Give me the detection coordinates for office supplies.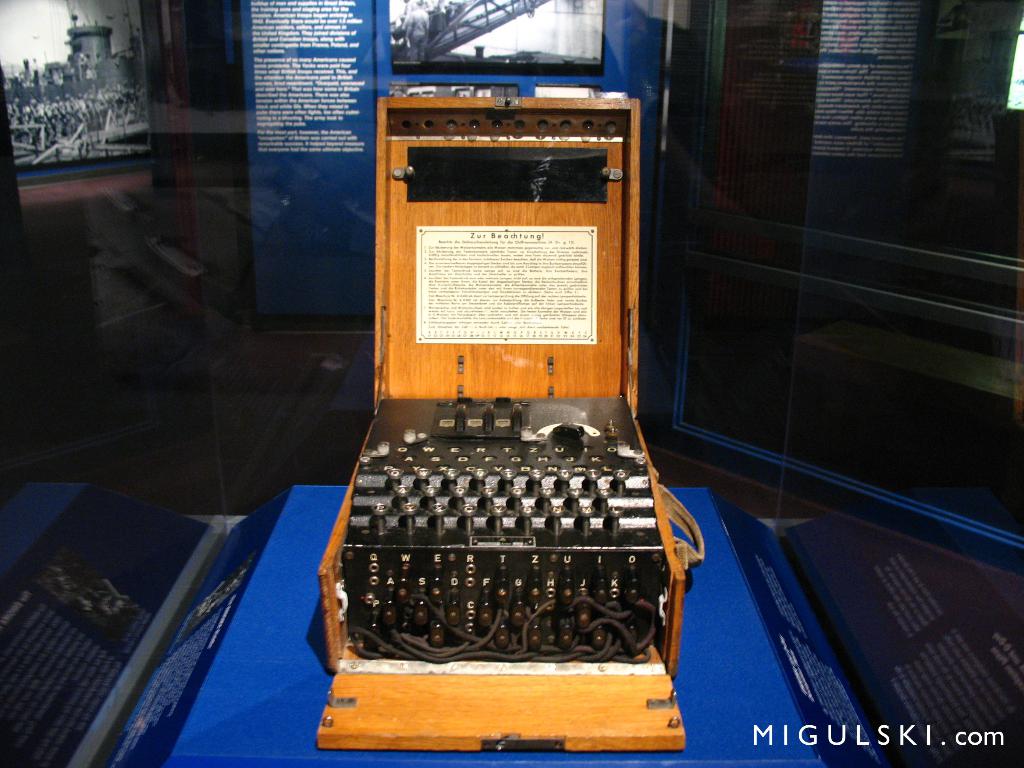
rect(108, 486, 882, 764).
